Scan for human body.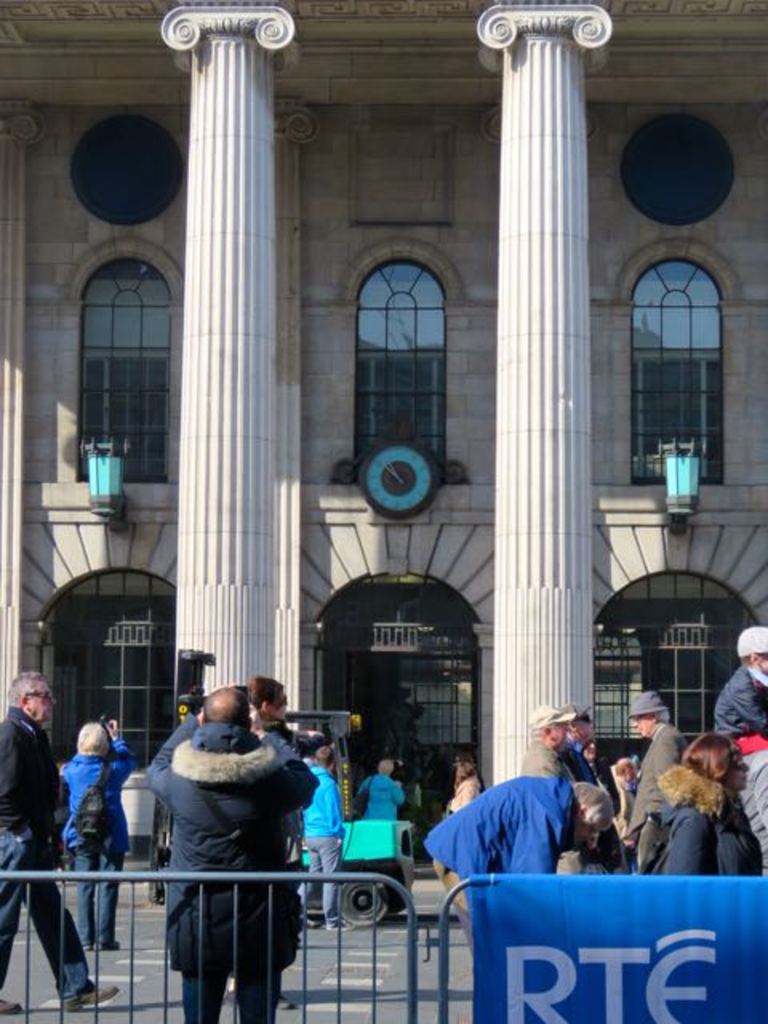
Scan result: x1=64, y1=747, x2=133, y2=949.
